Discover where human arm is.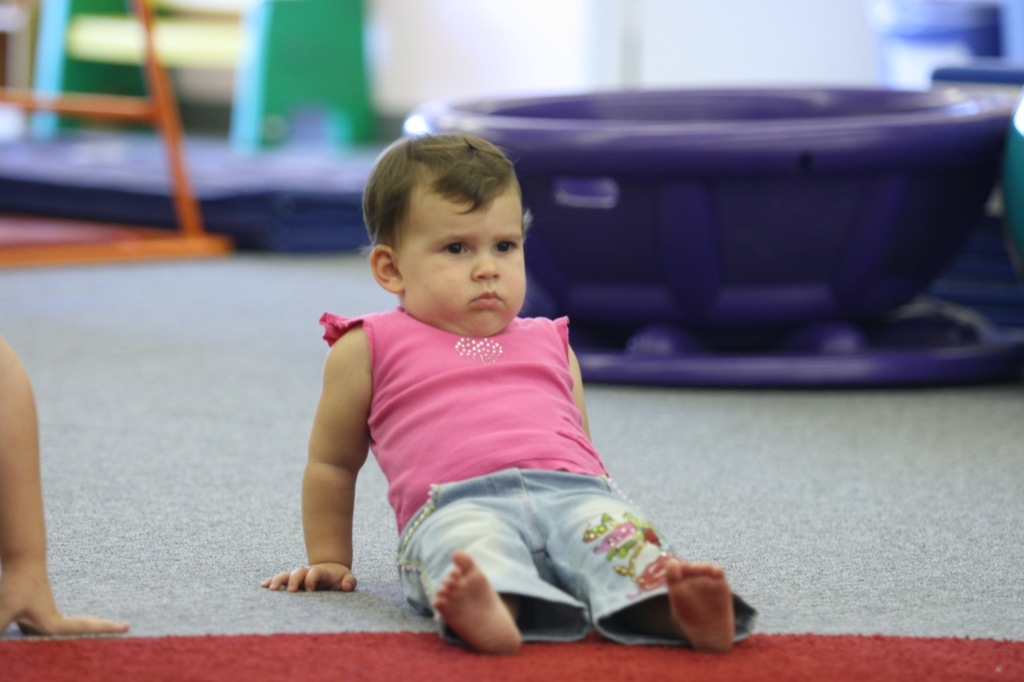
Discovered at [left=277, top=308, right=380, bottom=597].
